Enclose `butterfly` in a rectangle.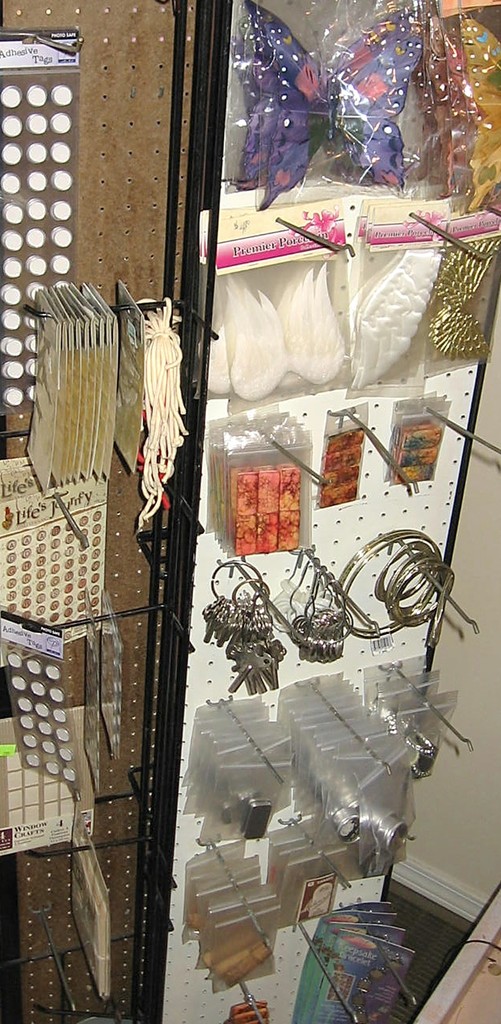
[458, 20, 500, 216].
